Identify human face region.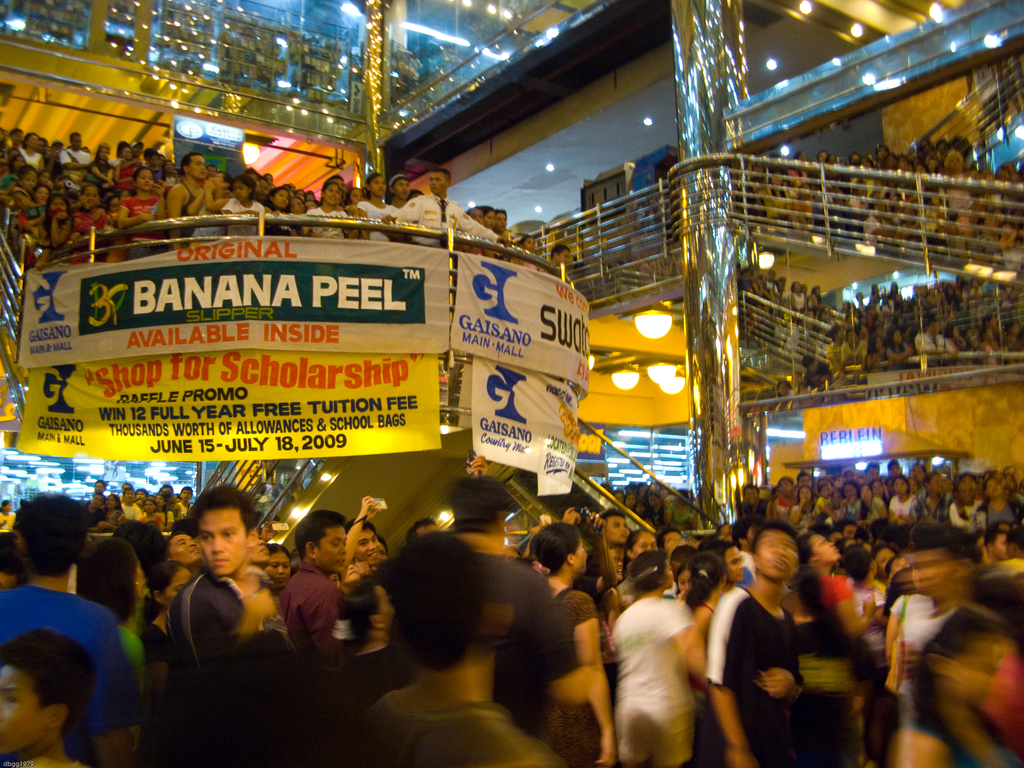
Region: bbox=(265, 187, 291, 207).
